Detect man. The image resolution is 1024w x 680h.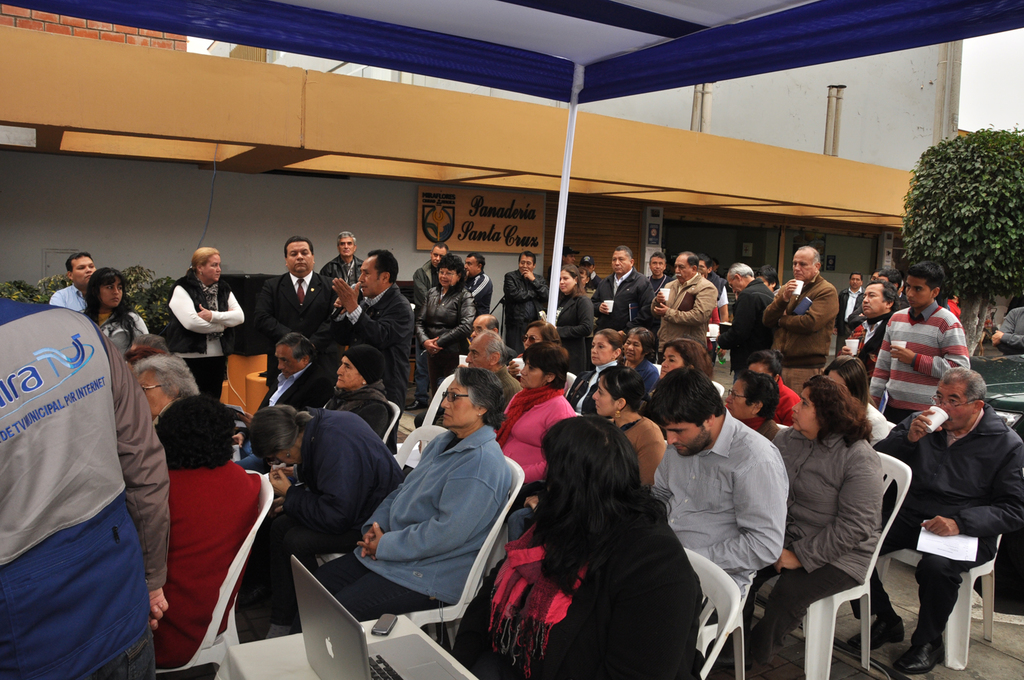
select_region(760, 246, 840, 397).
